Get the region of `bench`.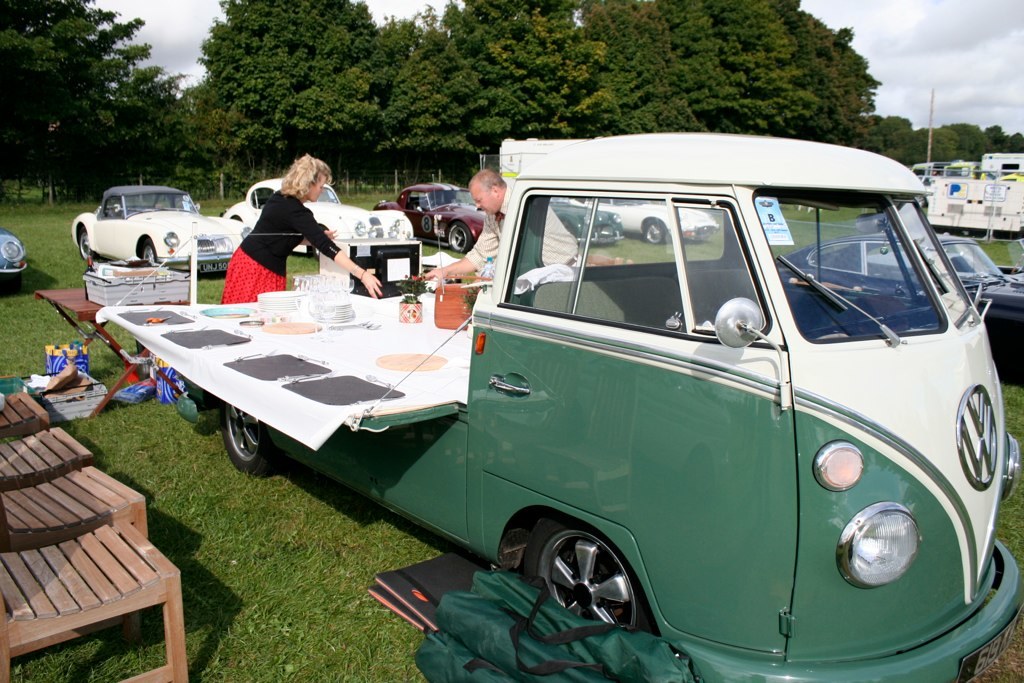
Rect(0, 421, 102, 486).
